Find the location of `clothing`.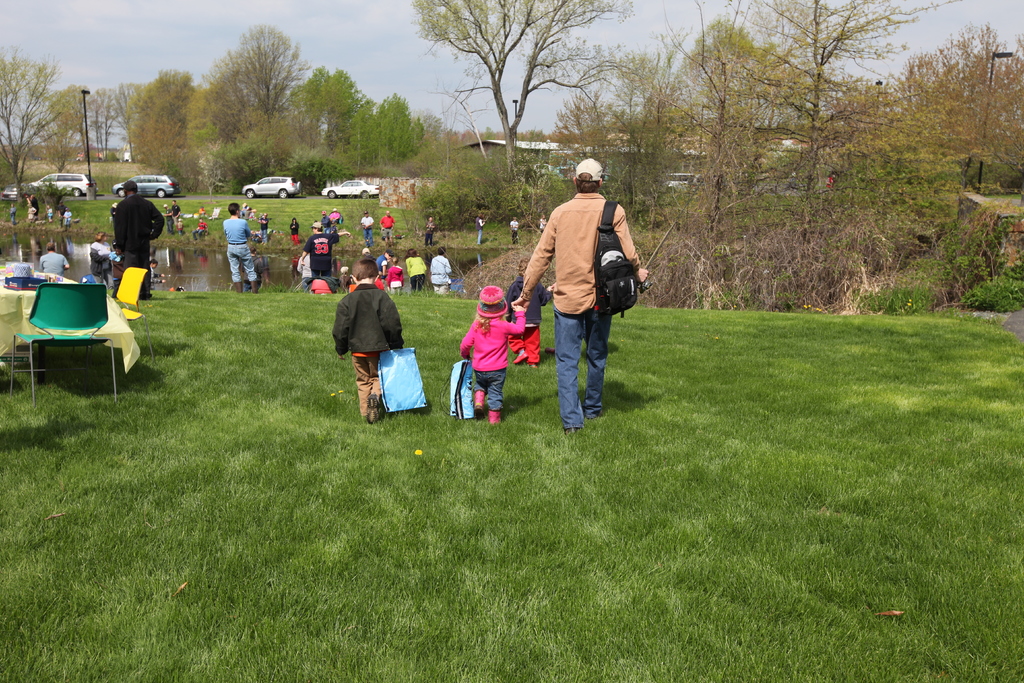
Location: 56, 204, 67, 224.
